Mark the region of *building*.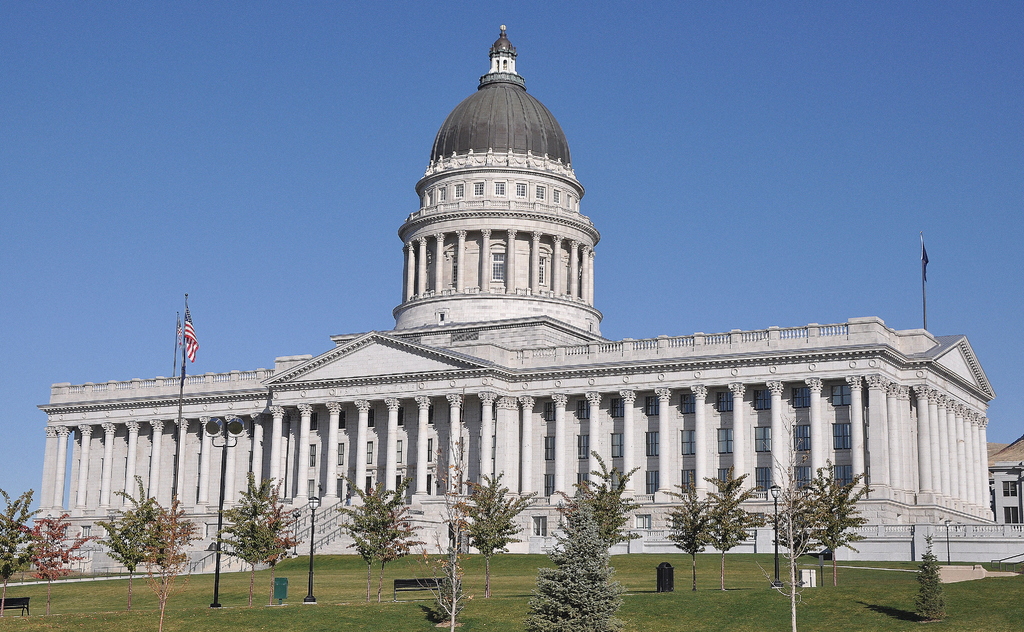
Region: 35:38:997:575.
